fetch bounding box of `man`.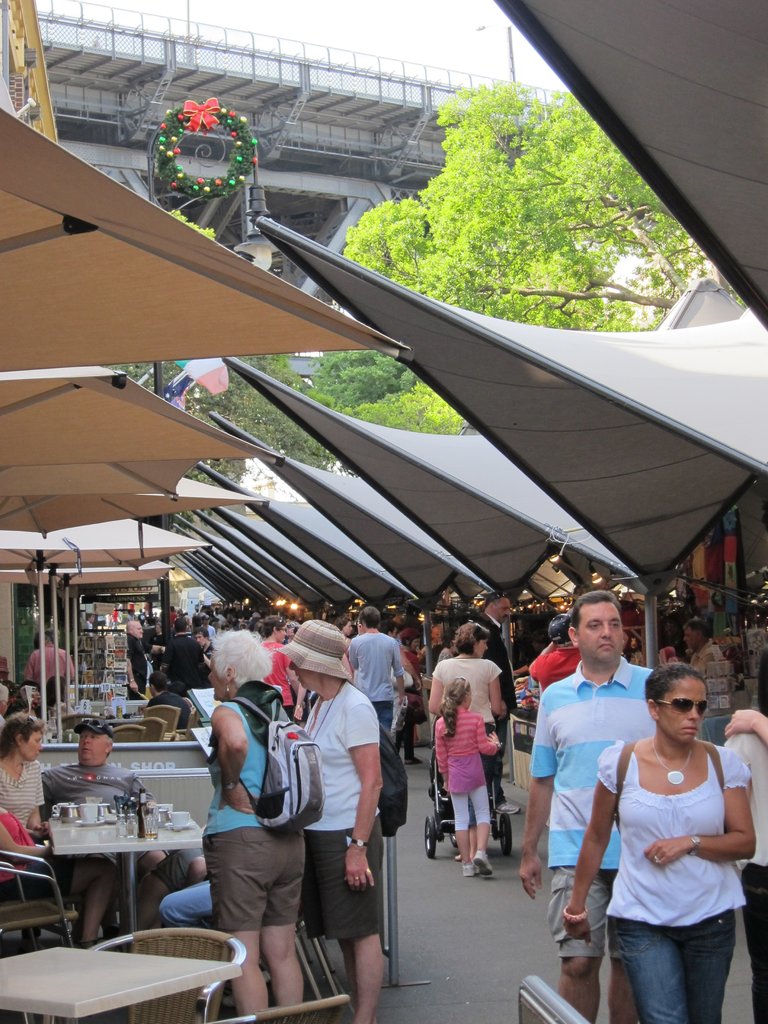
Bbox: left=476, top=594, right=516, bottom=796.
